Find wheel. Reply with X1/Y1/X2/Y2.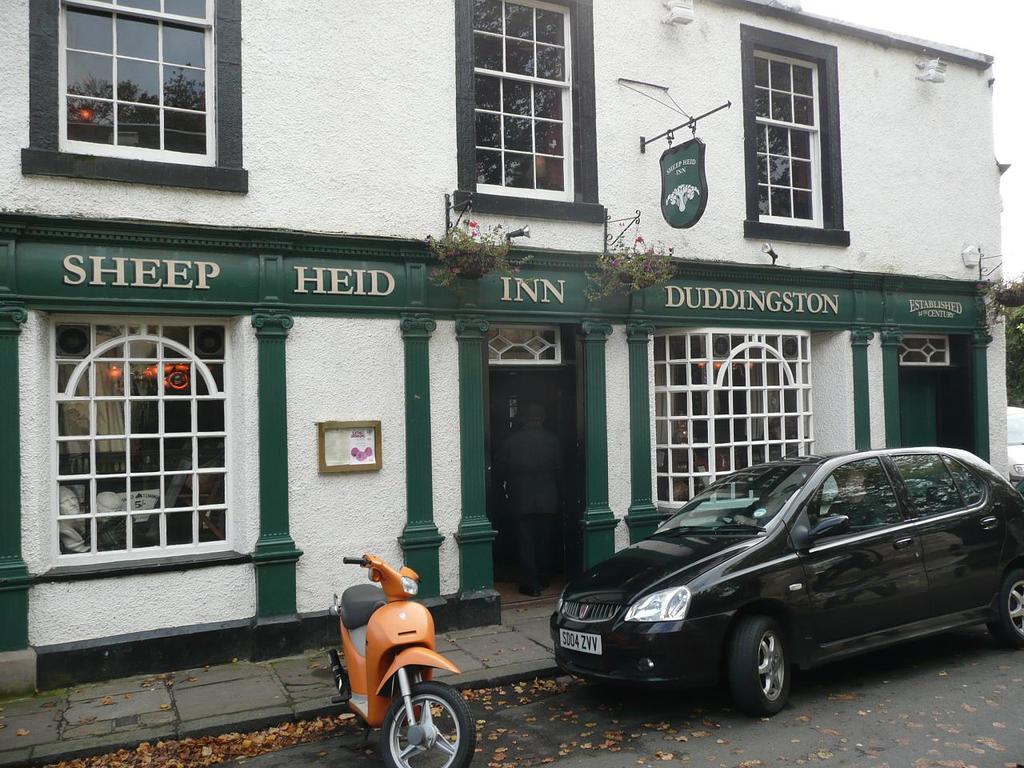
986/569/1023/649.
